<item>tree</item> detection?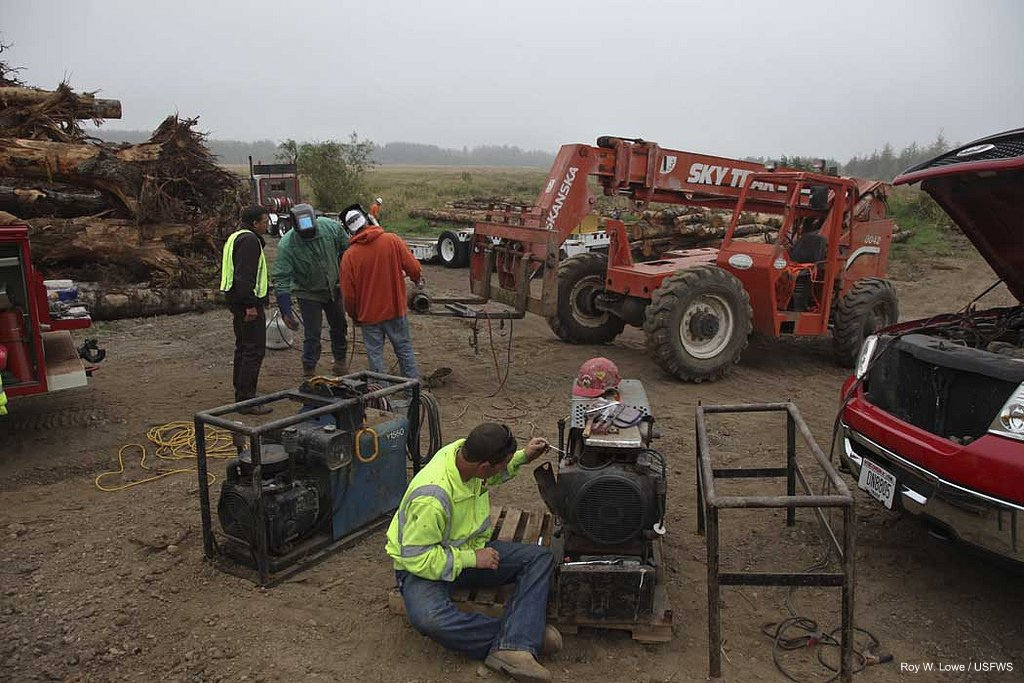
x1=346, y1=138, x2=370, y2=182
